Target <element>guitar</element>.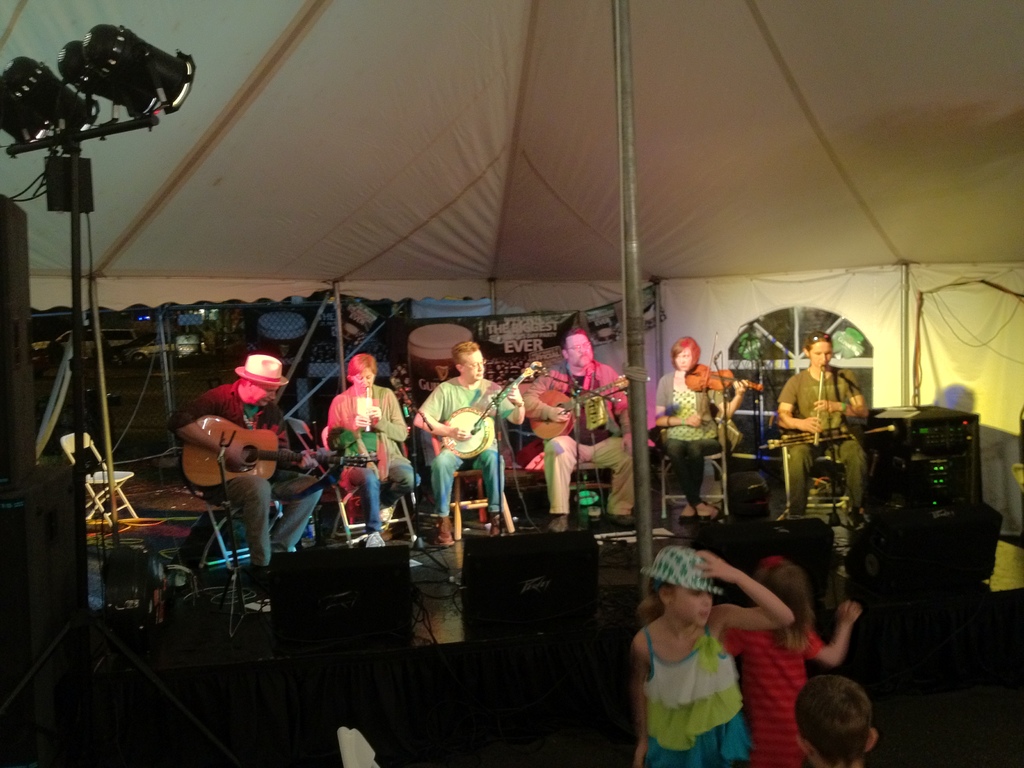
Target region: 181,413,378,490.
